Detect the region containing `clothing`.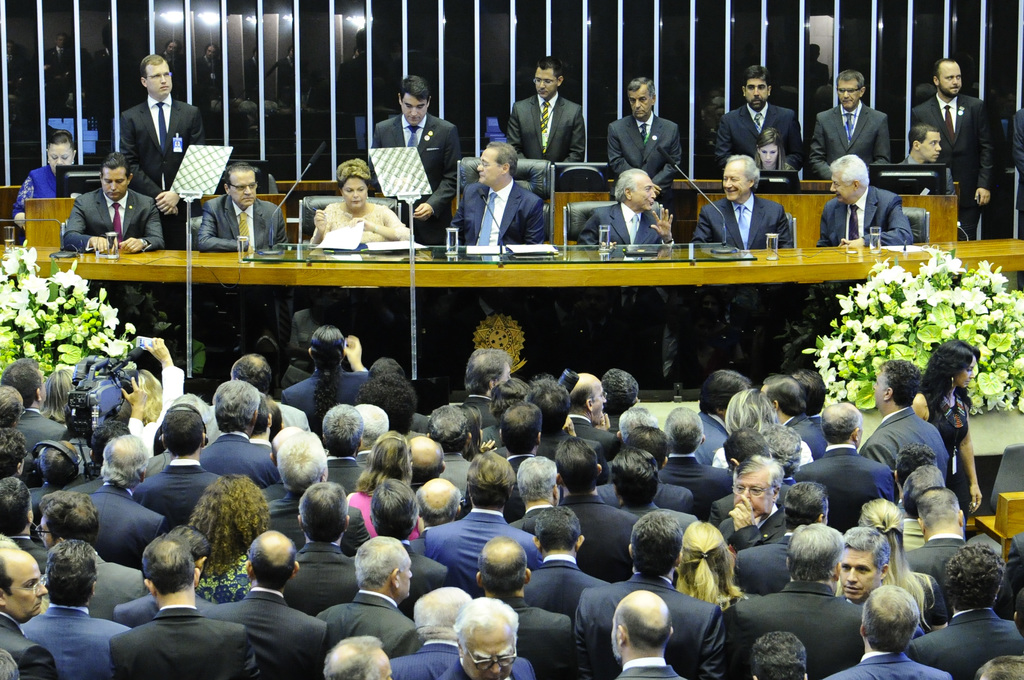
region(6, 531, 53, 577).
